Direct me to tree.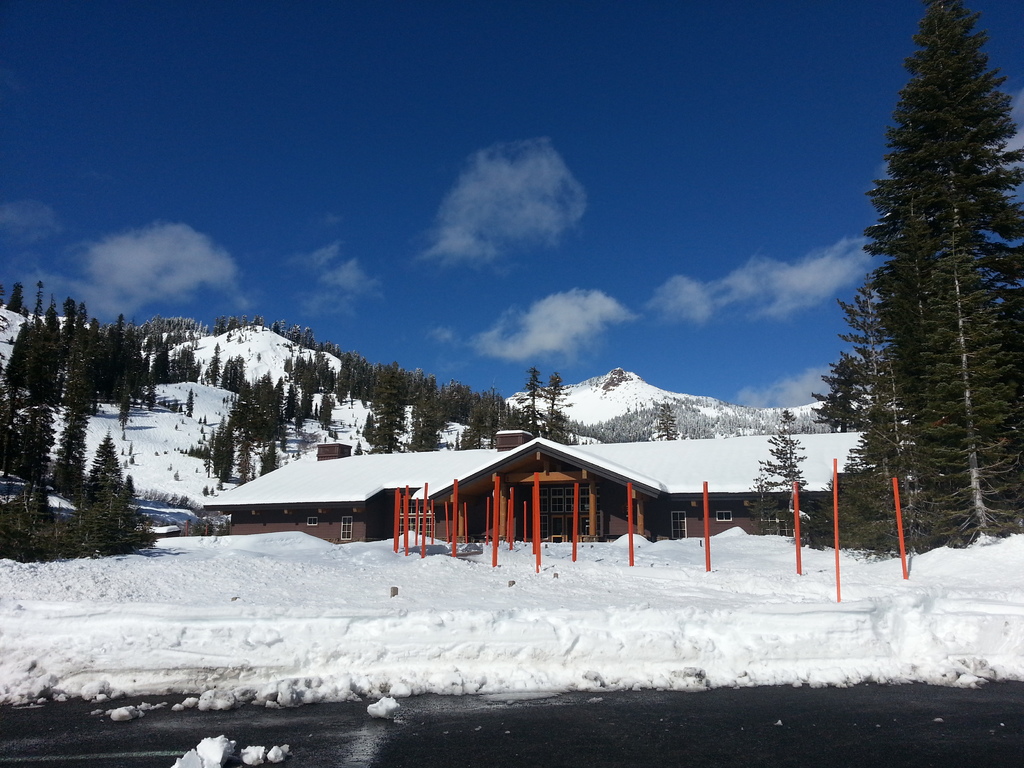
Direction: locate(844, 3, 1023, 559).
